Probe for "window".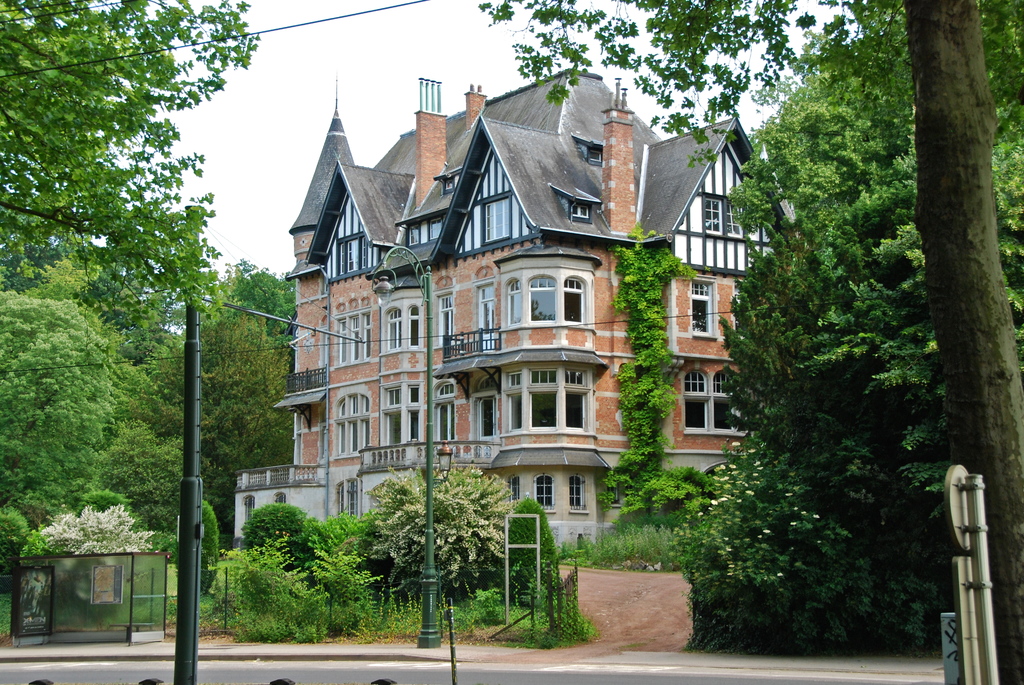
Probe result: (502,279,519,326).
